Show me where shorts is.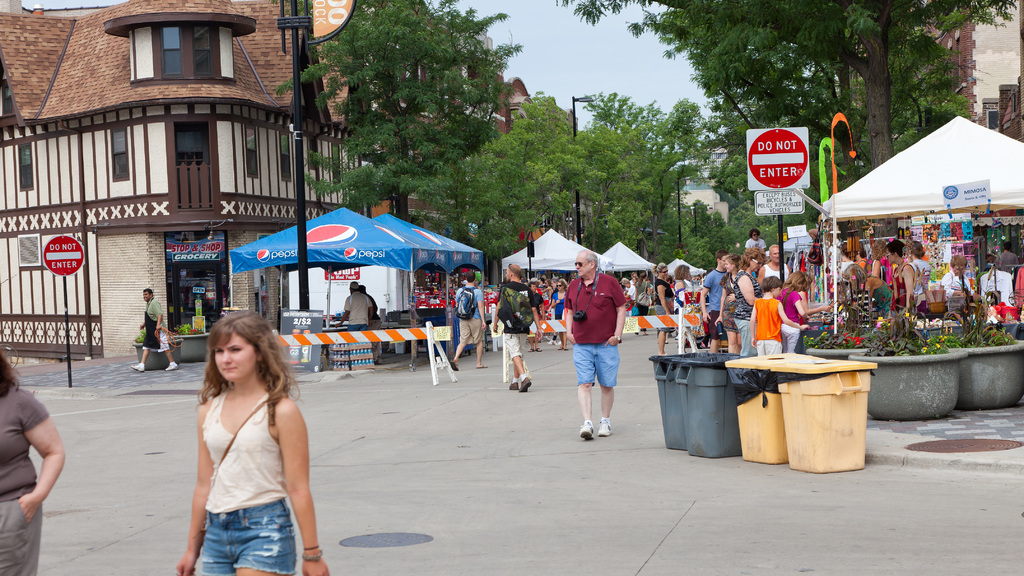
shorts is at <region>198, 497, 294, 574</region>.
